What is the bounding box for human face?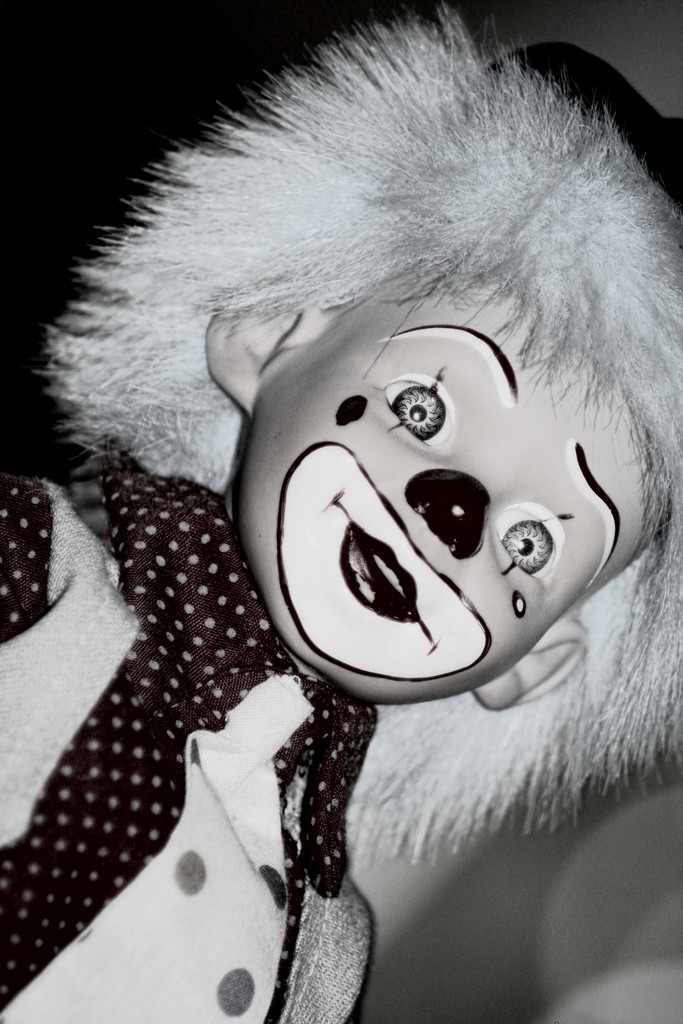
rect(243, 278, 654, 704).
